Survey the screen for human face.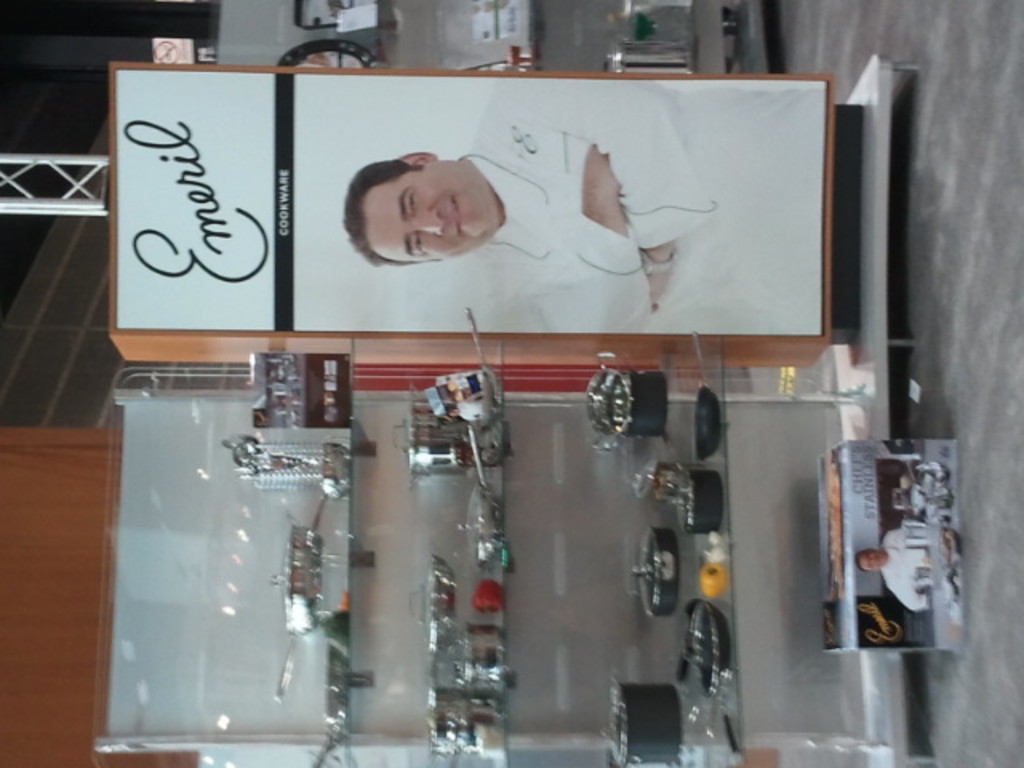
Survey found: 362,160,496,254.
